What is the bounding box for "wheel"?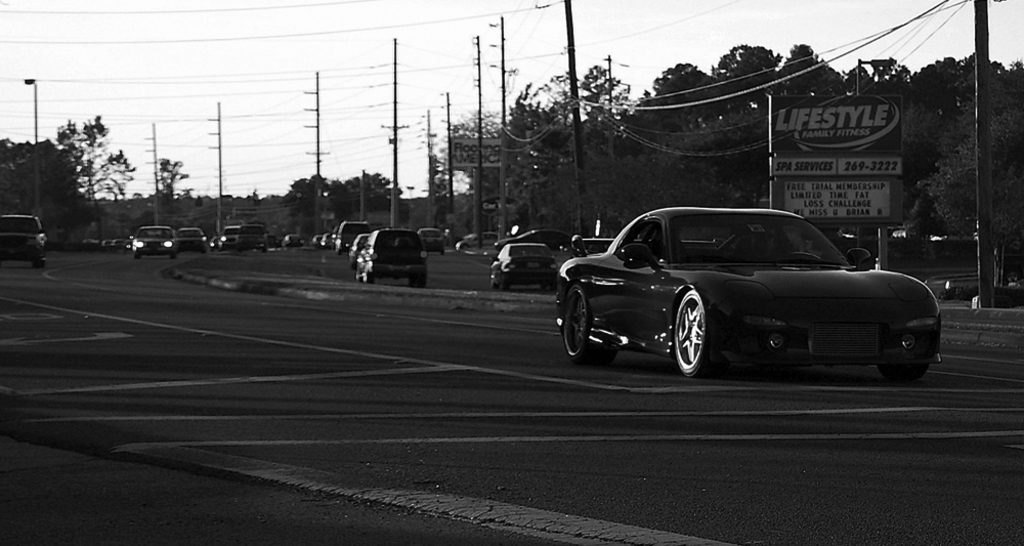
[170,252,176,262].
